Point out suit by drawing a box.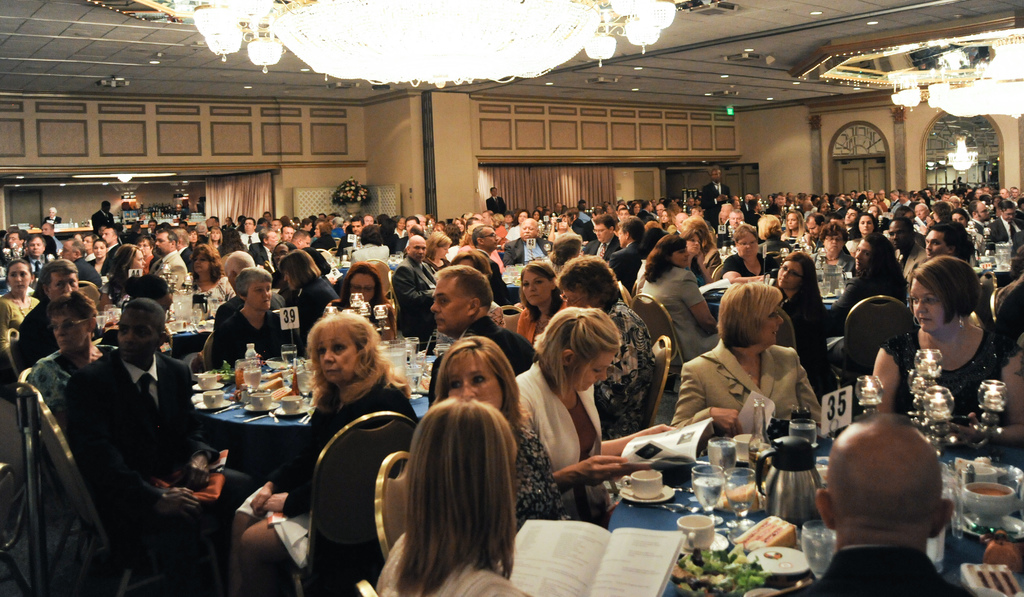
[767,545,1000,596].
